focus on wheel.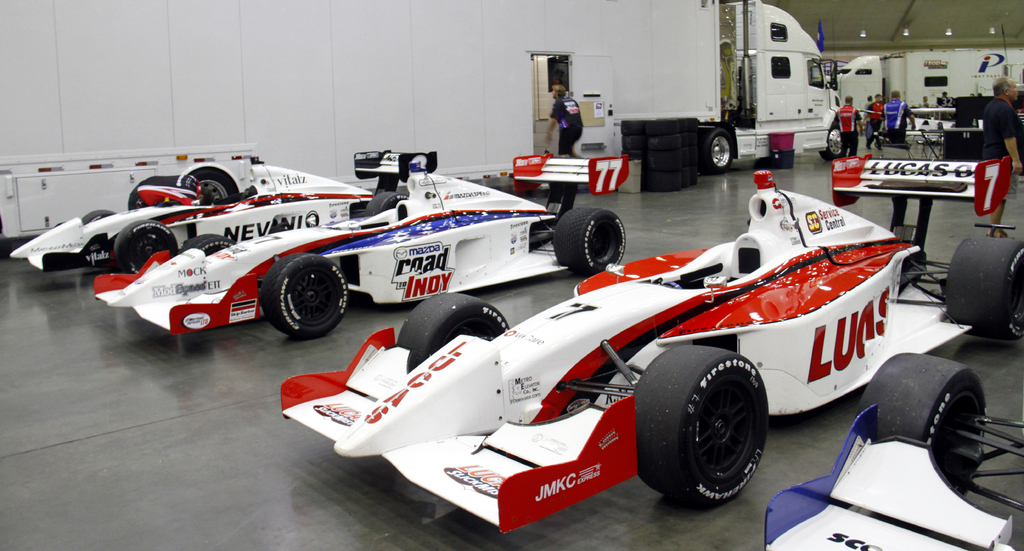
Focused at [x1=178, y1=234, x2=230, y2=257].
